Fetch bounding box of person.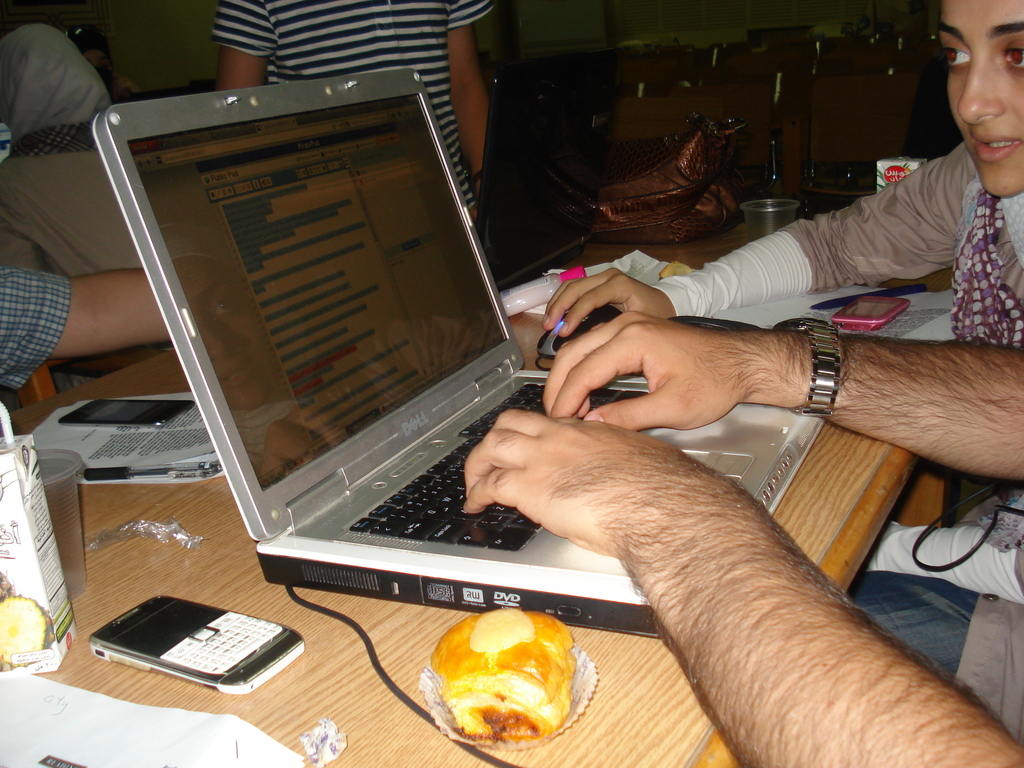
Bbox: {"left": 0, "top": 19, "right": 177, "bottom": 387}.
